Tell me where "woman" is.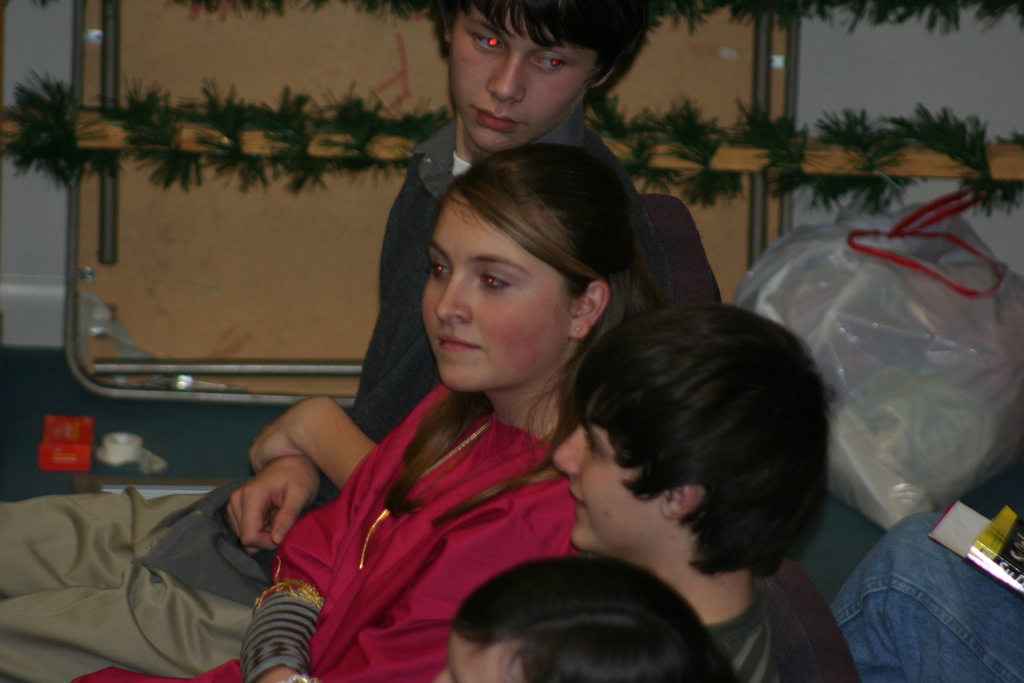
"woman" is at detection(69, 144, 665, 682).
